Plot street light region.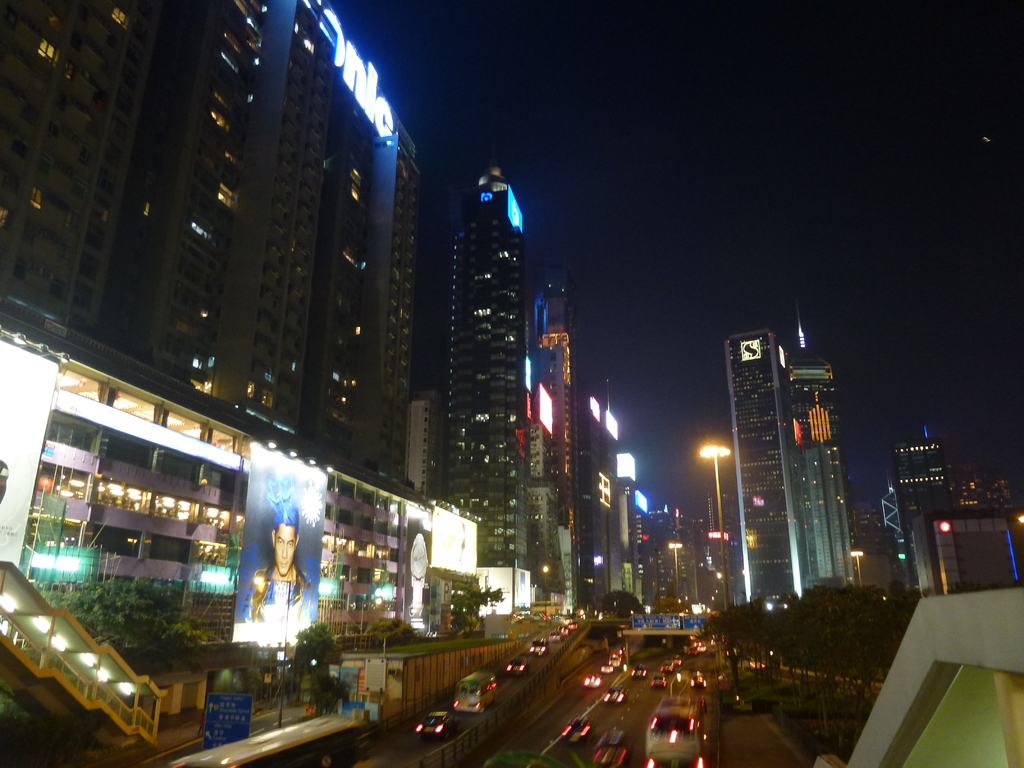
Plotted at 697:442:734:618.
